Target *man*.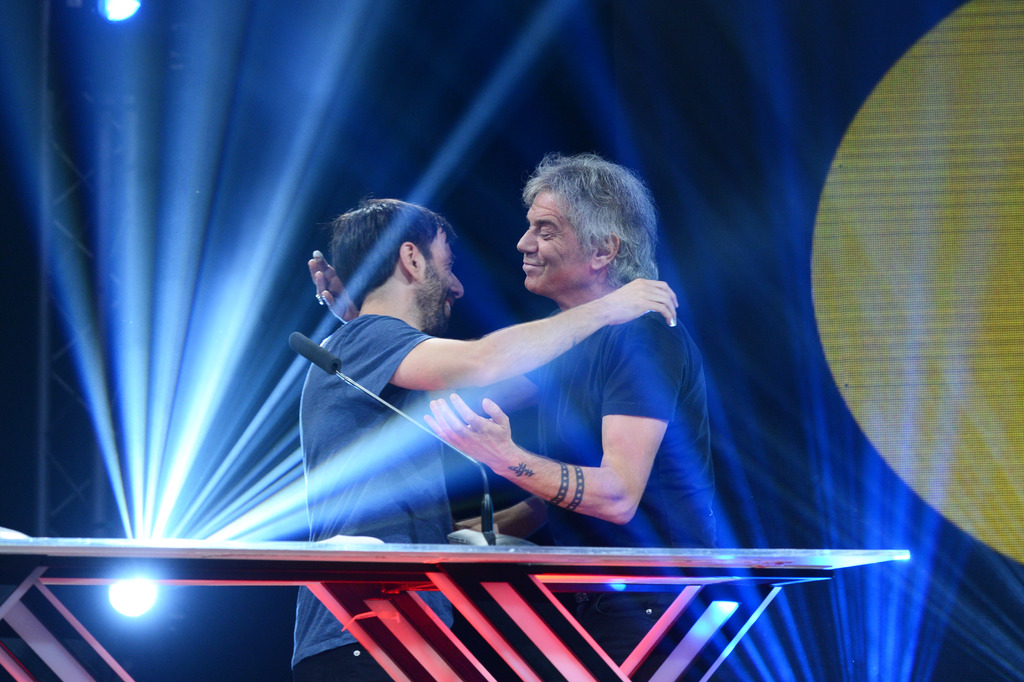
Target region: l=311, t=150, r=716, b=647.
